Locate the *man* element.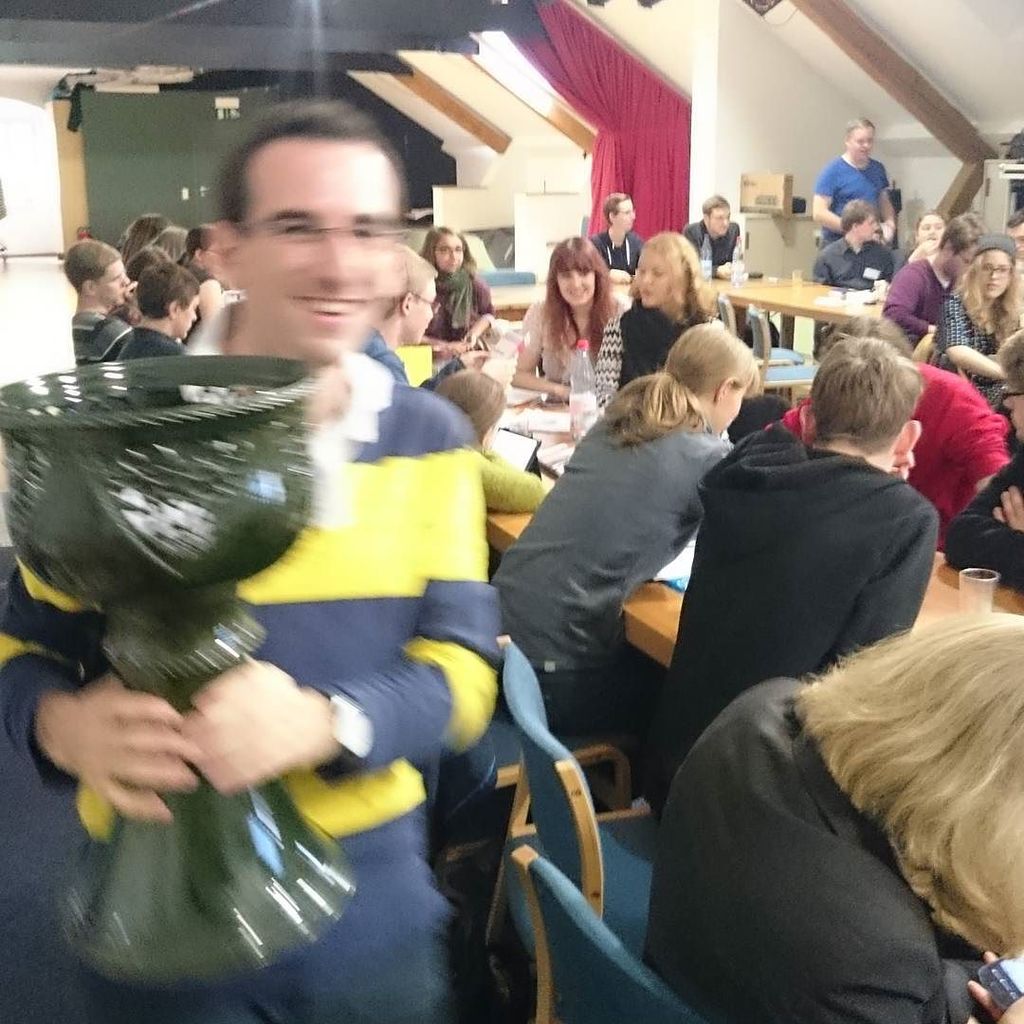
Element bbox: x1=0, y1=98, x2=503, y2=1023.
